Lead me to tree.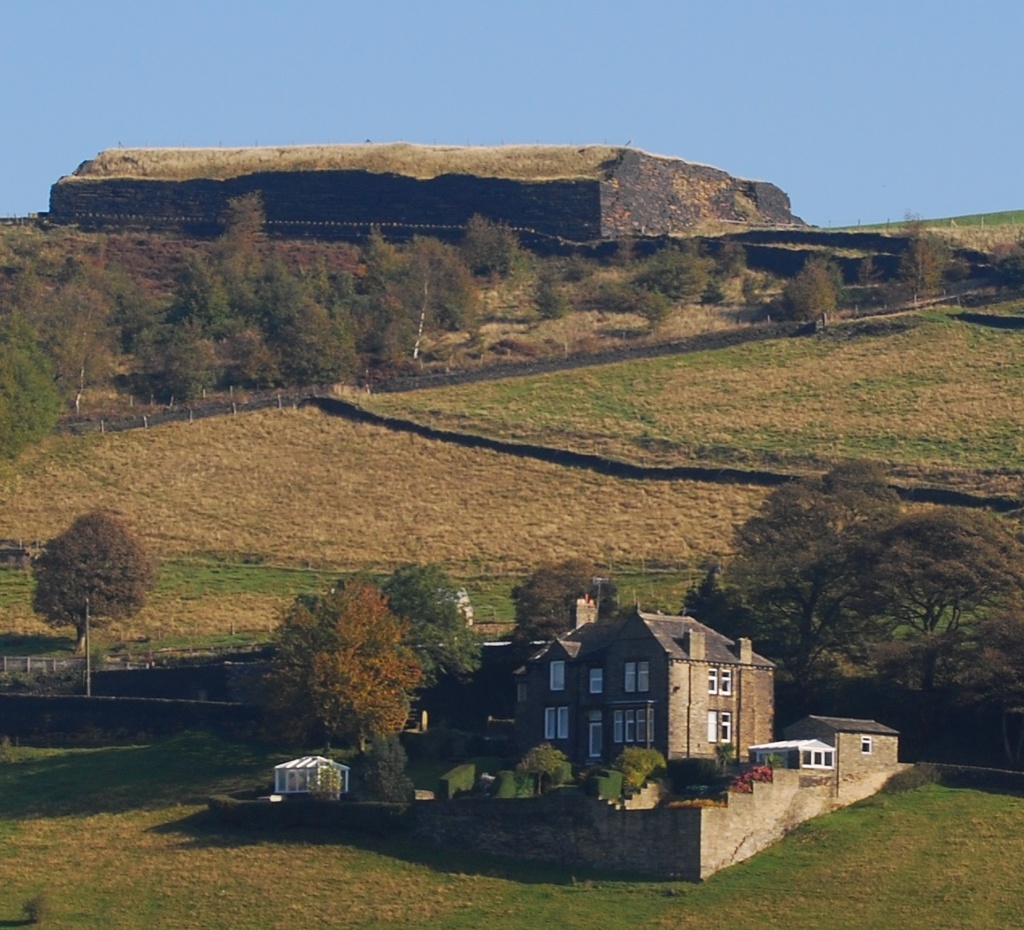
Lead to detection(500, 567, 574, 657).
